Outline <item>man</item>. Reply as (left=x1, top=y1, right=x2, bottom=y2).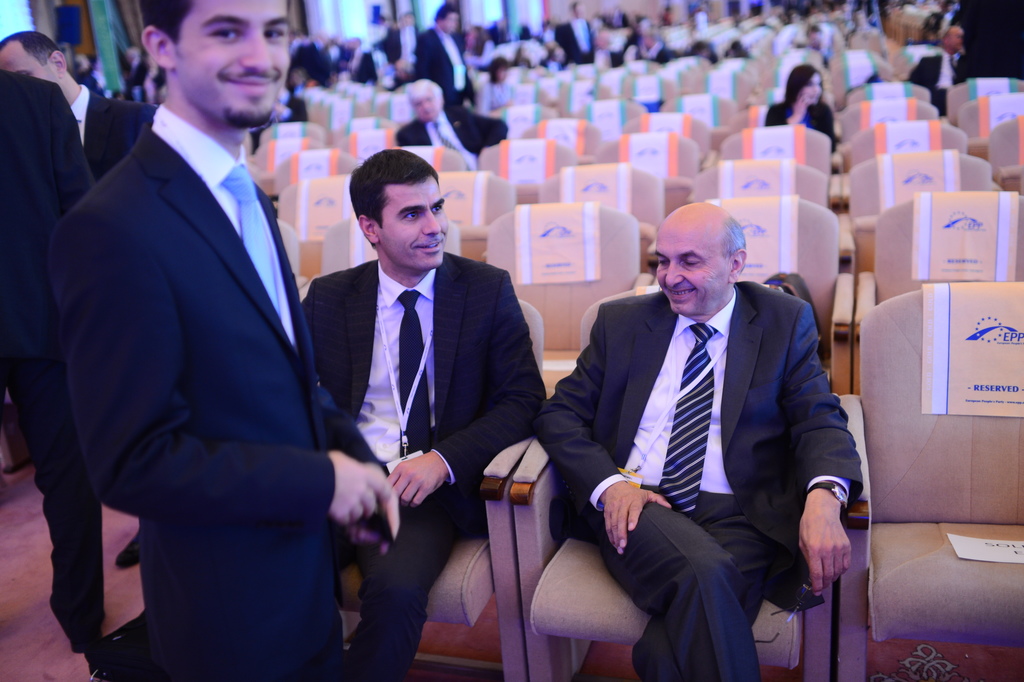
(left=412, top=0, right=475, bottom=113).
